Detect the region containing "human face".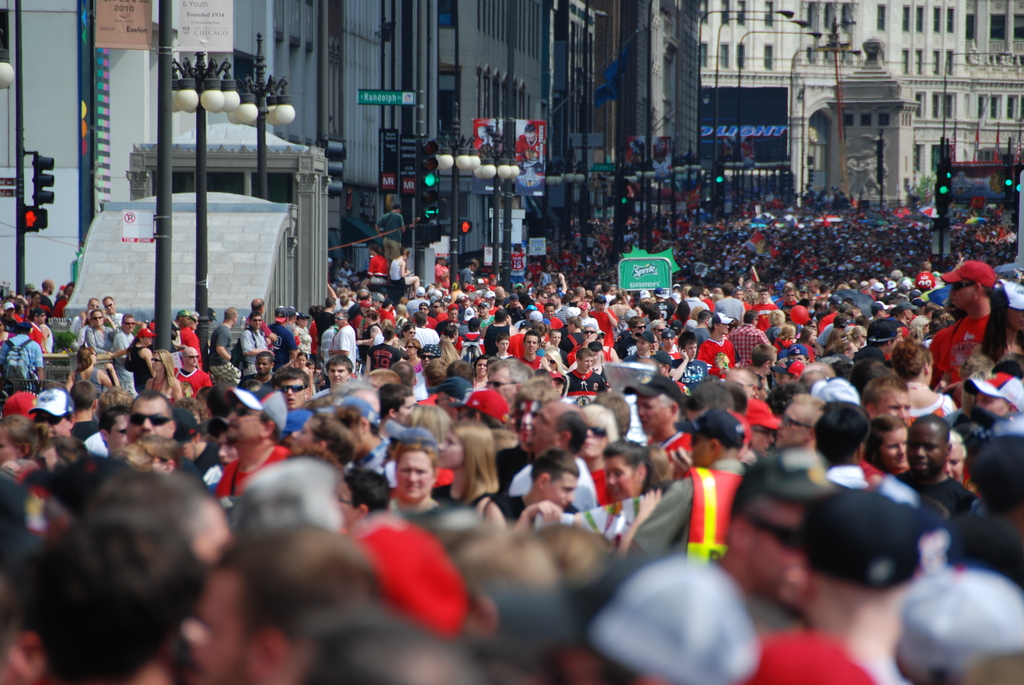
rect(123, 392, 172, 441).
